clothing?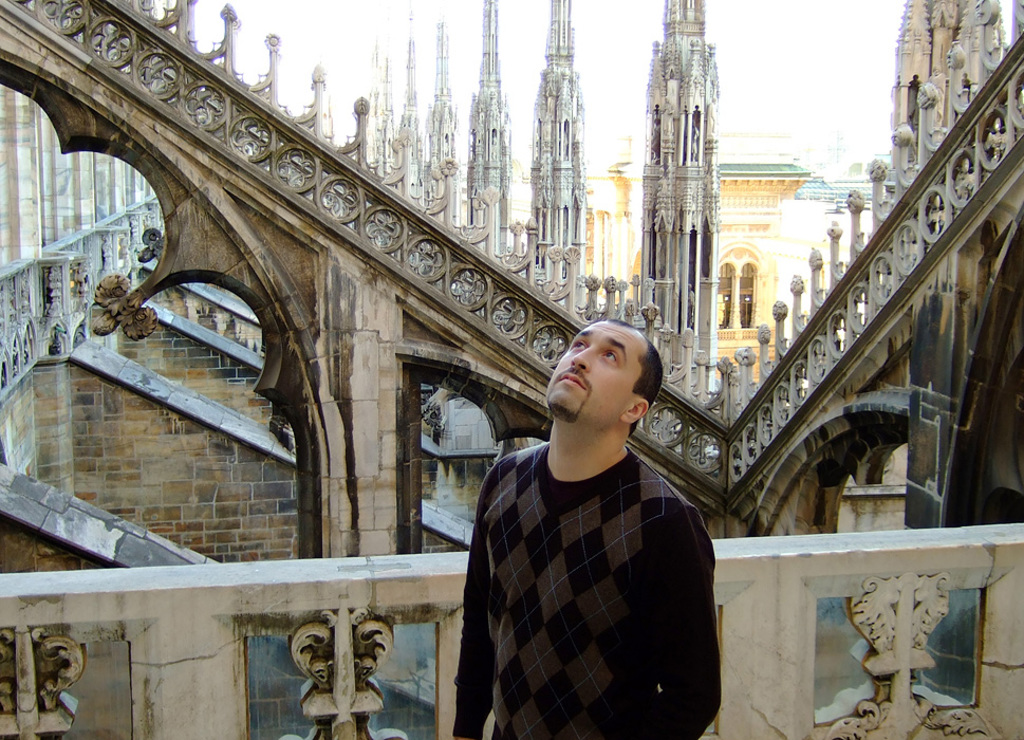
453 408 724 739
